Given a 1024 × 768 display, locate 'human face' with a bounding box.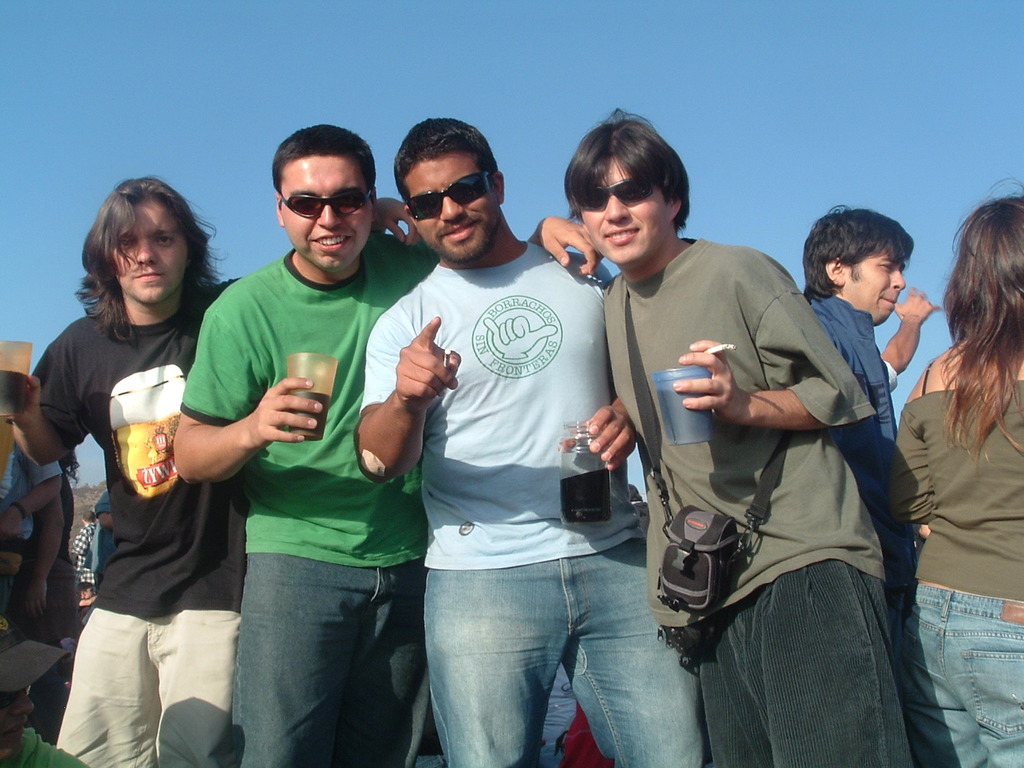
Located: Rect(110, 199, 189, 298).
